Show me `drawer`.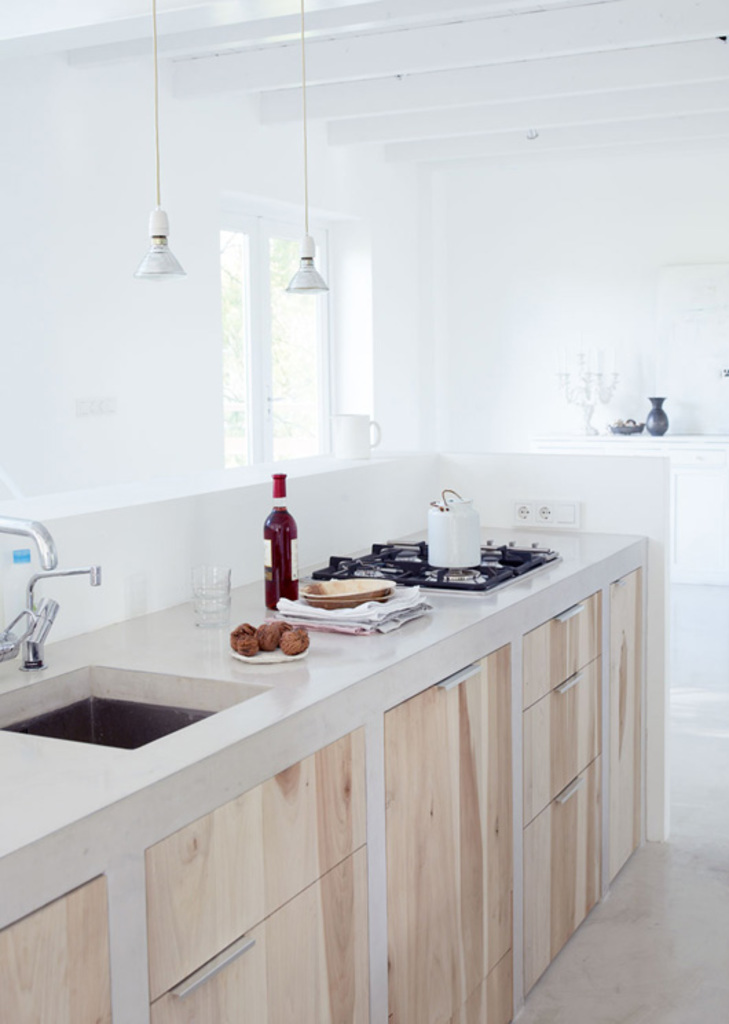
`drawer` is here: x1=520, y1=658, x2=601, y2=826.
